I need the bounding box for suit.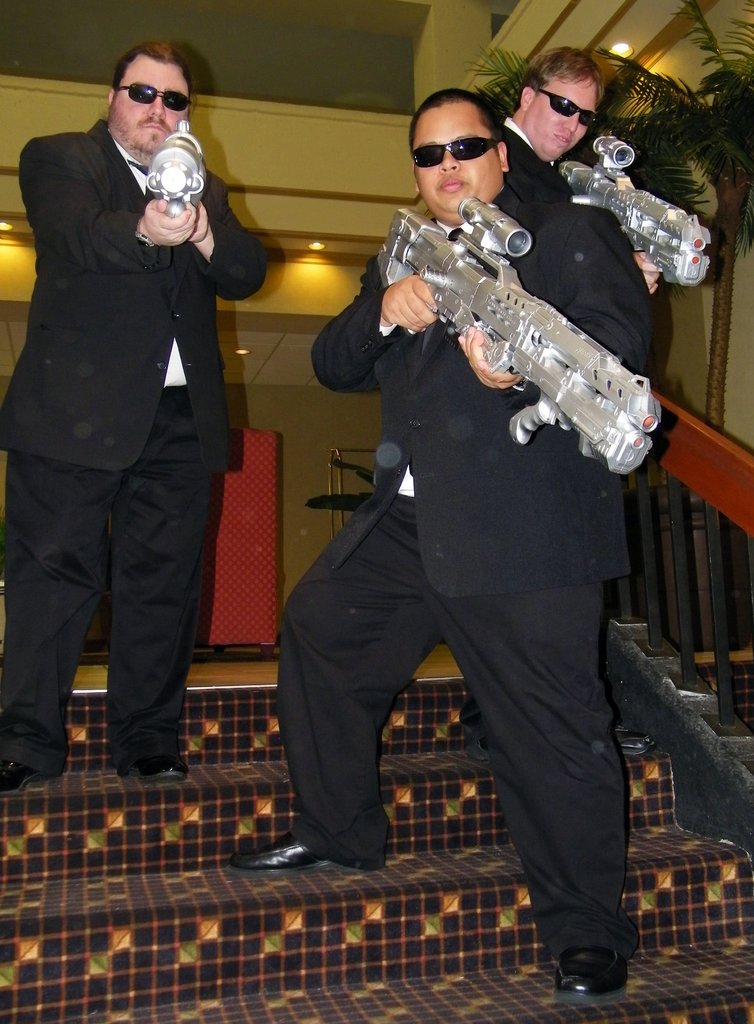
Here it is: box=[14, 10, 257, 804].
